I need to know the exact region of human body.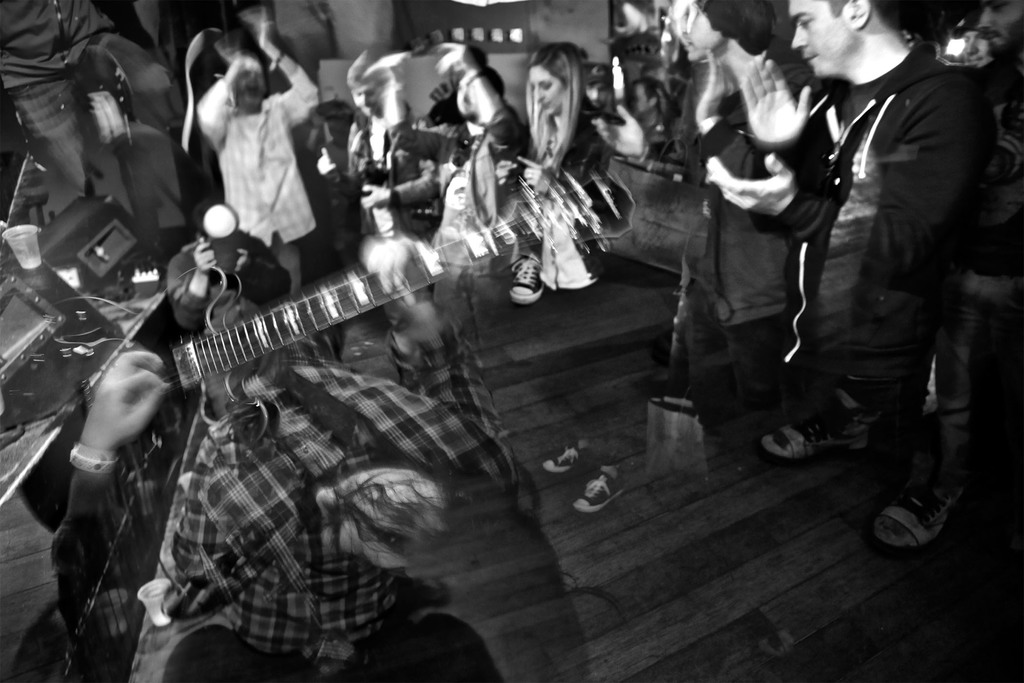
Region: box=[589, 72, 801, 447].
